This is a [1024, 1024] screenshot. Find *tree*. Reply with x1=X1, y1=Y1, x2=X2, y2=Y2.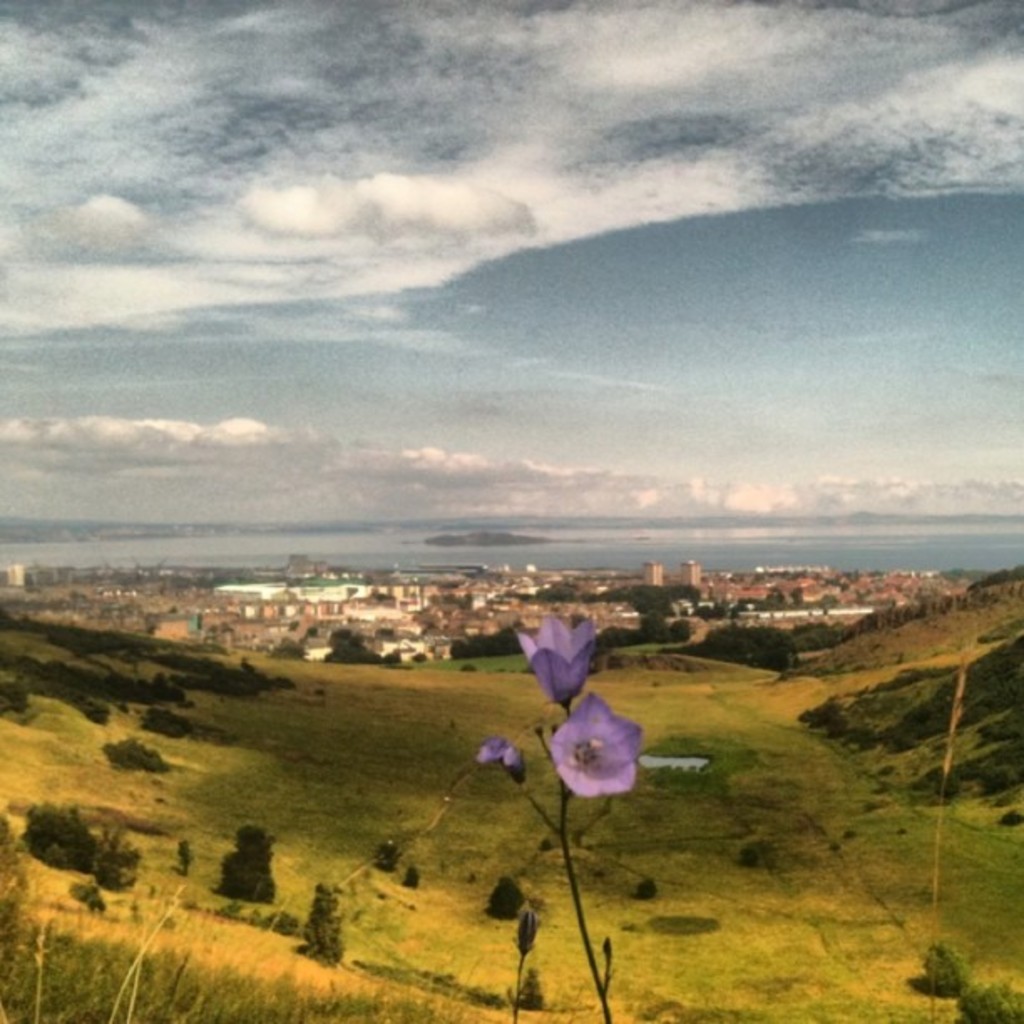
x1=484, y1=872, x2=520, y2=920.
